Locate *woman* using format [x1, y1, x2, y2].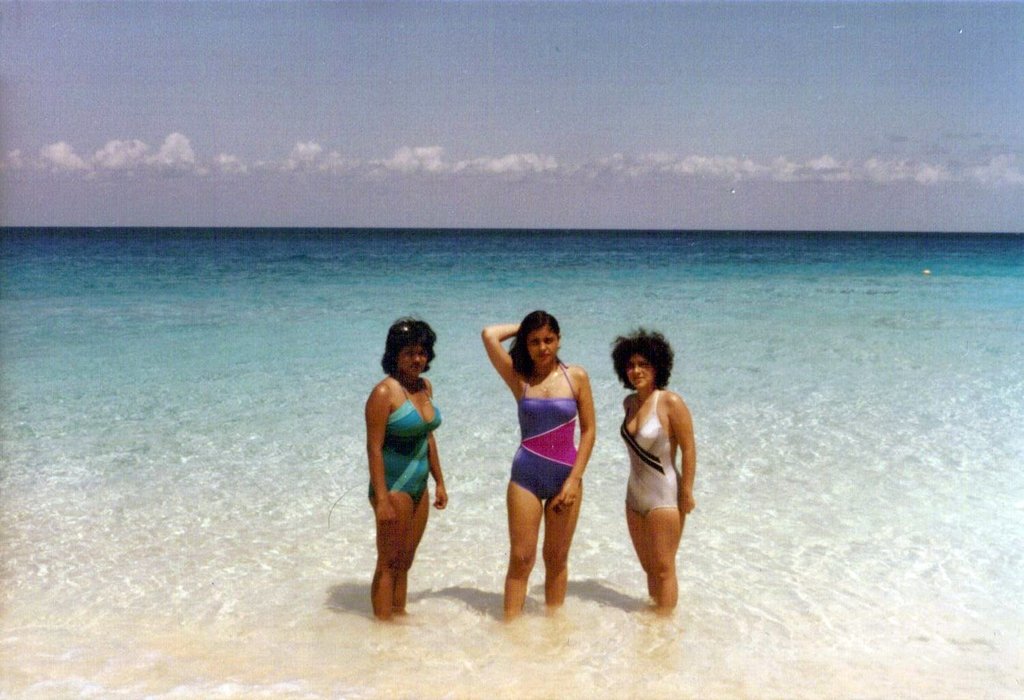
[363, 325, 447, 627].
